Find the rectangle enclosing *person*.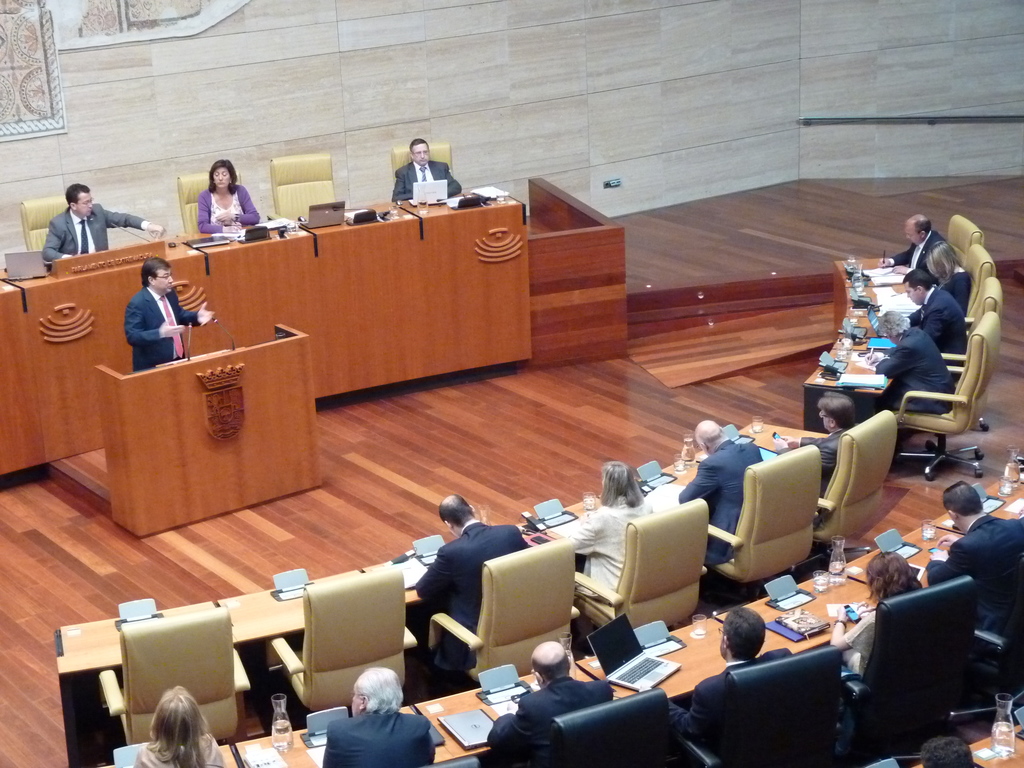
rect(124, 250, 218, 373).
